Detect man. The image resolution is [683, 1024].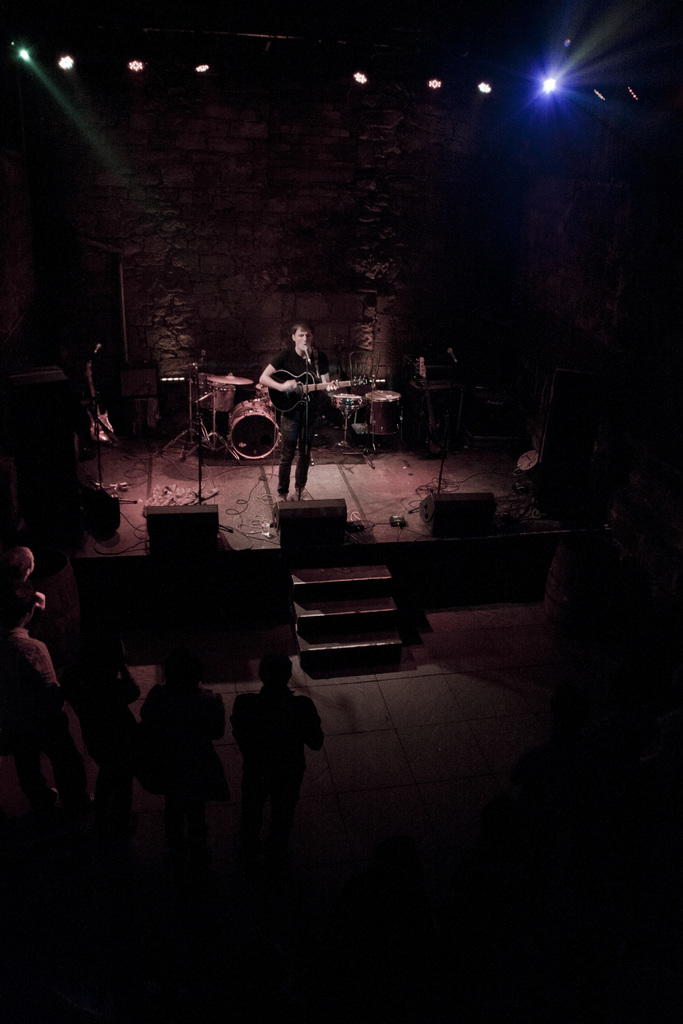
crop(65, 643, 169, 833).
